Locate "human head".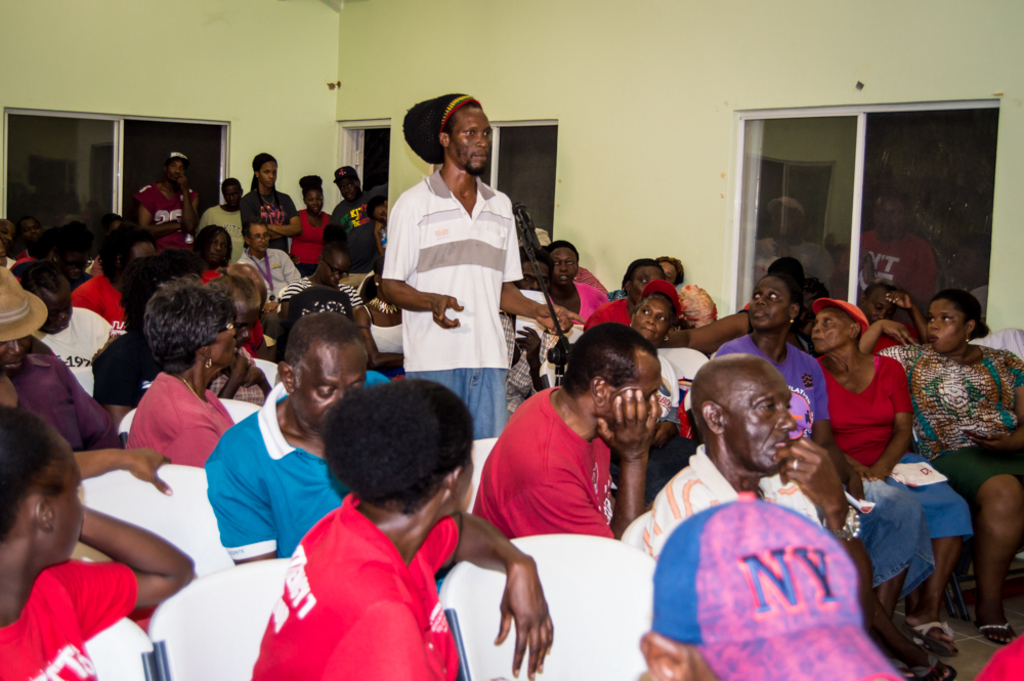
Bounding box: 166,153,190,181.
